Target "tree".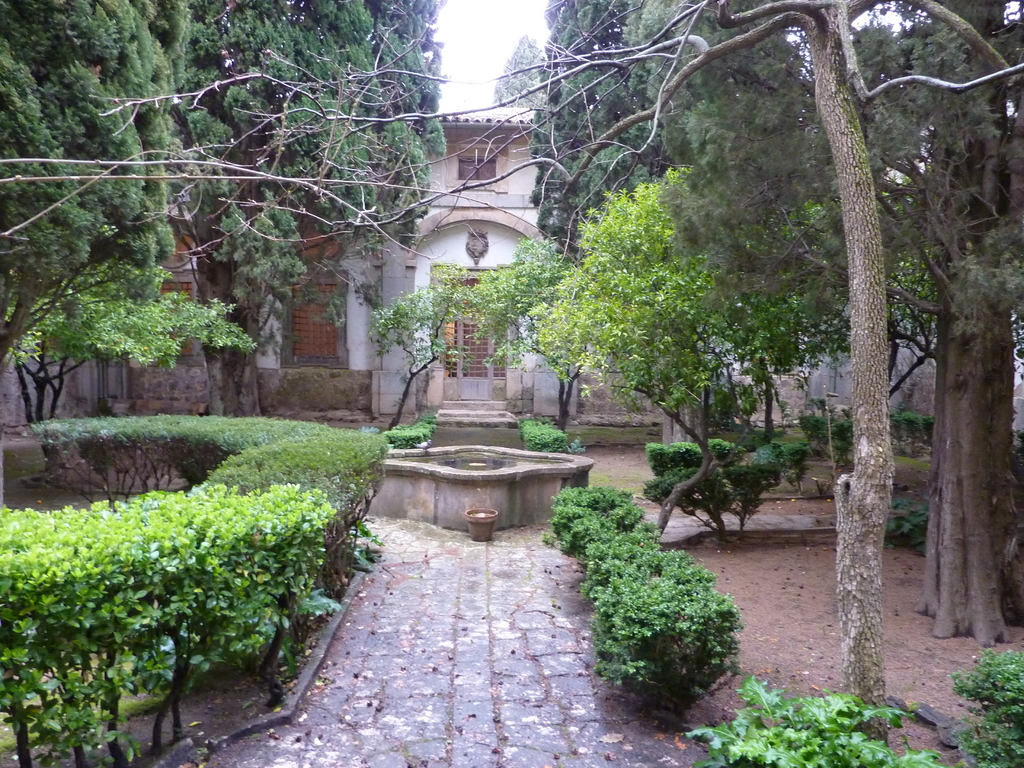
Target region: bbox(614, 0, 1023, 449).
